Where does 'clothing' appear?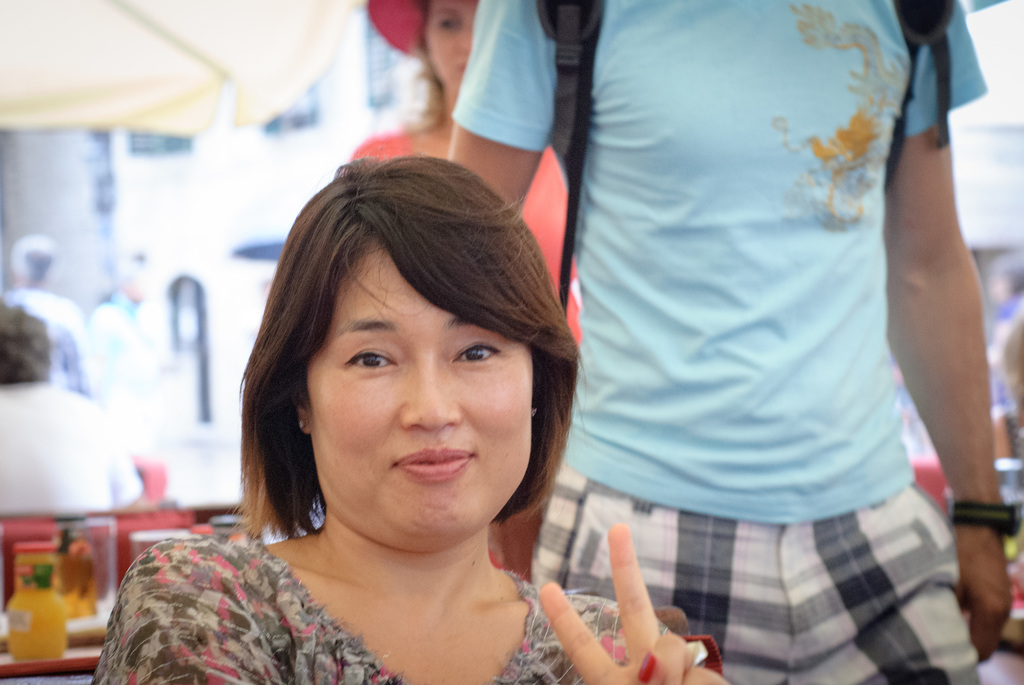
Appears at pyautogui.locateOnScreen(539, 0, 992, 684).
